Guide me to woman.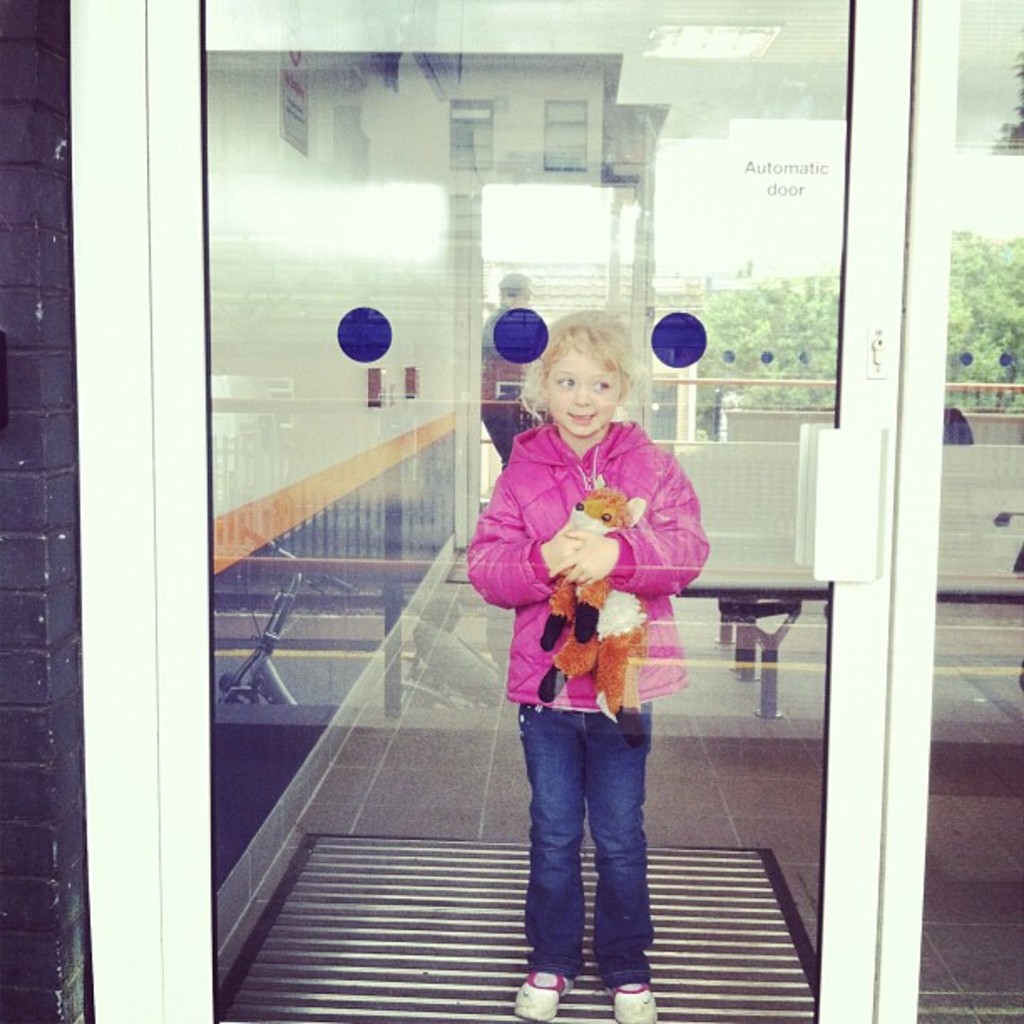
Guidance: [left=462, top=300, right=713, bottom=1011].
